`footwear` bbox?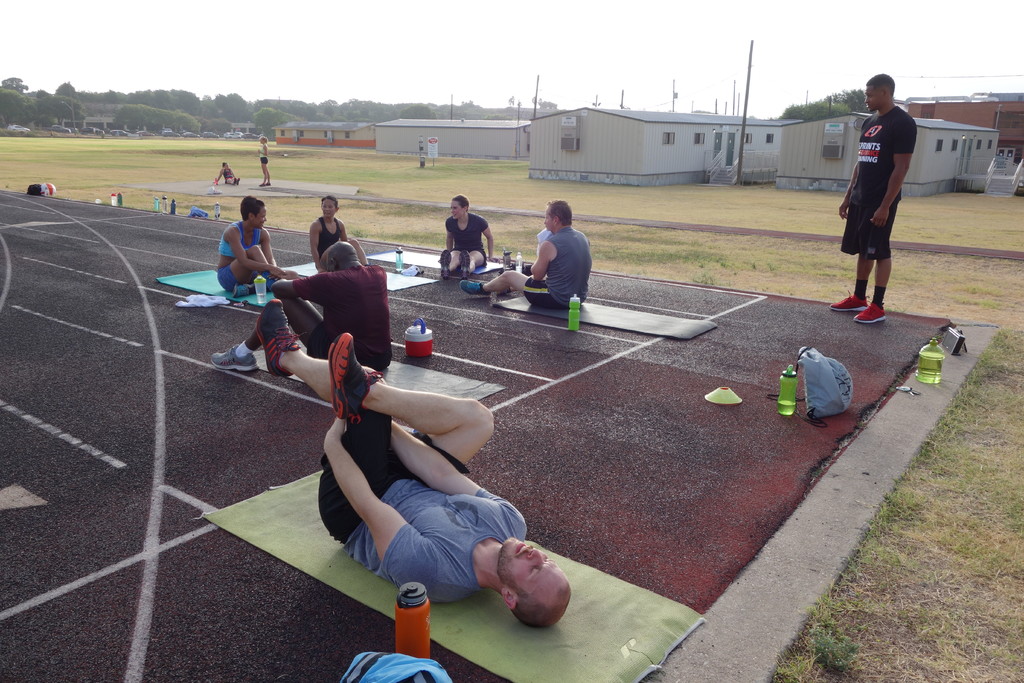
[454,251,467,277]
